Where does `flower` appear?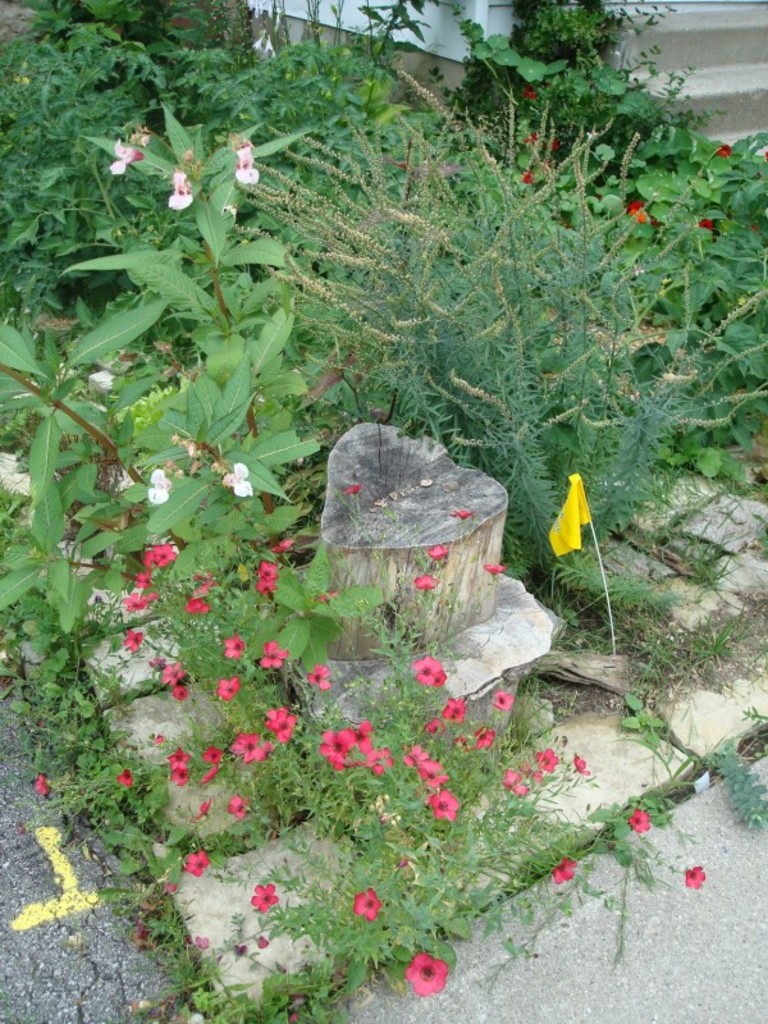
Appears at [719, 145, 730, 161].
